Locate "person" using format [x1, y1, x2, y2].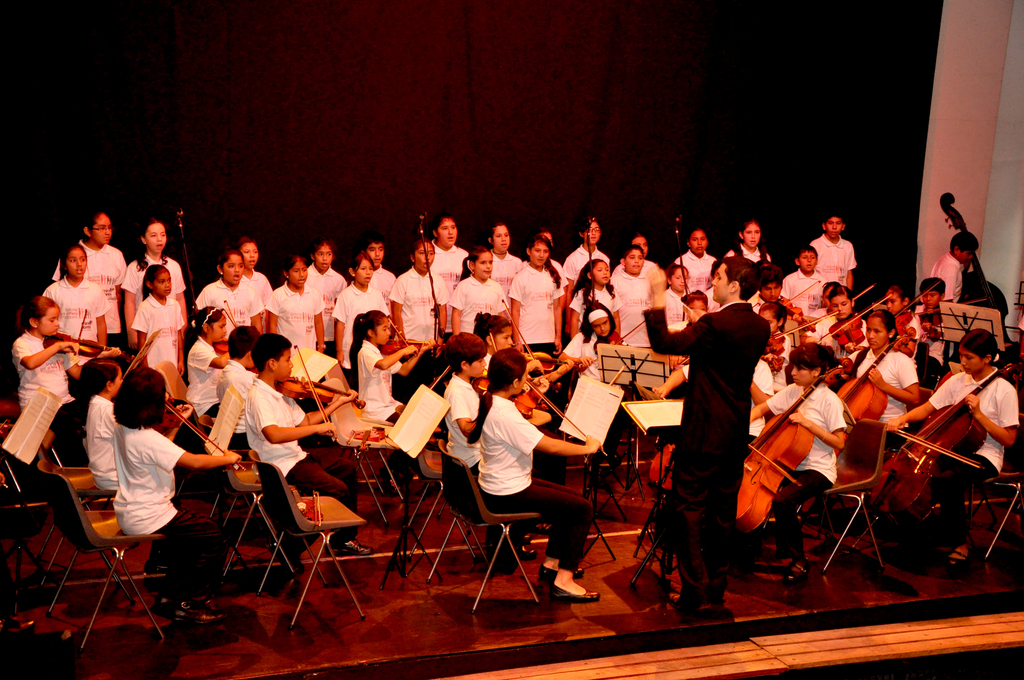
[262, 253, 329, 357].
